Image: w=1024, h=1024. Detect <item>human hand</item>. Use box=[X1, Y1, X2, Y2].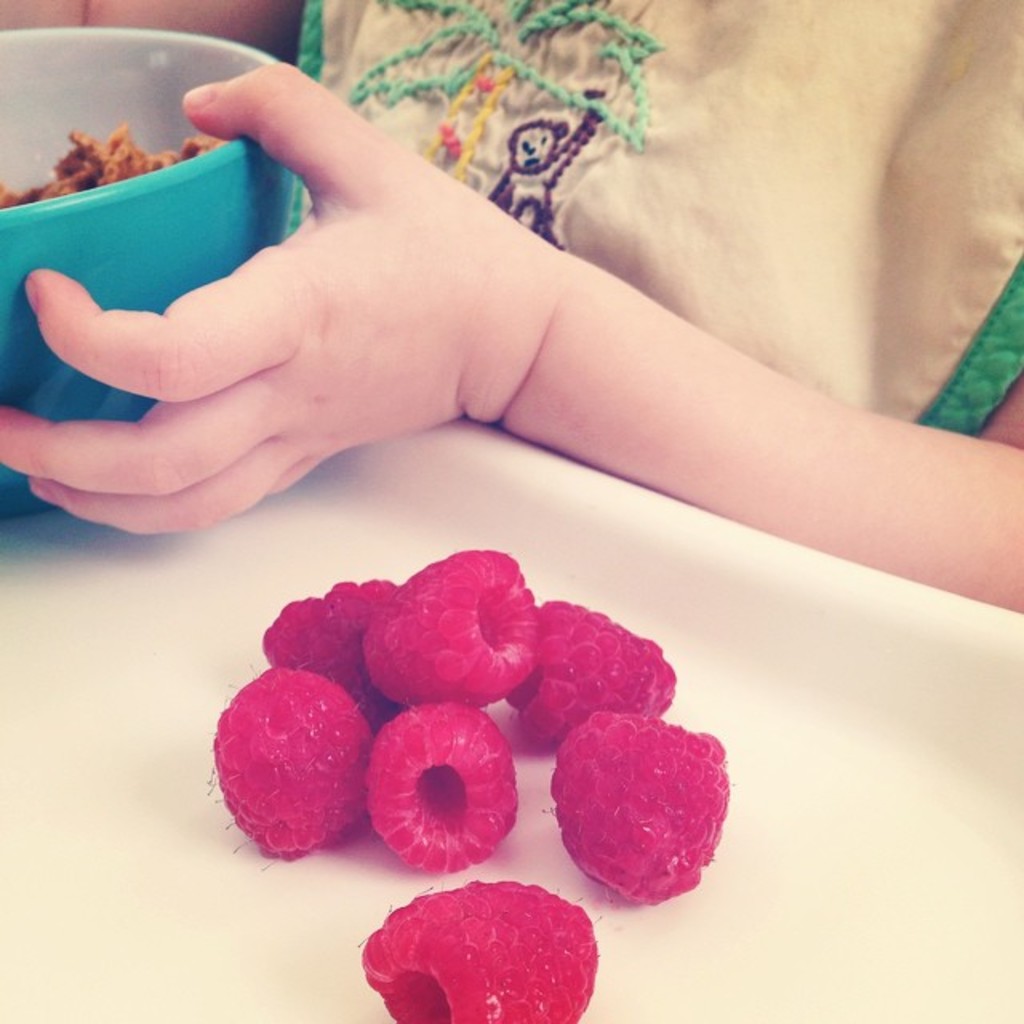
box=[0, 118, 614, 547].
